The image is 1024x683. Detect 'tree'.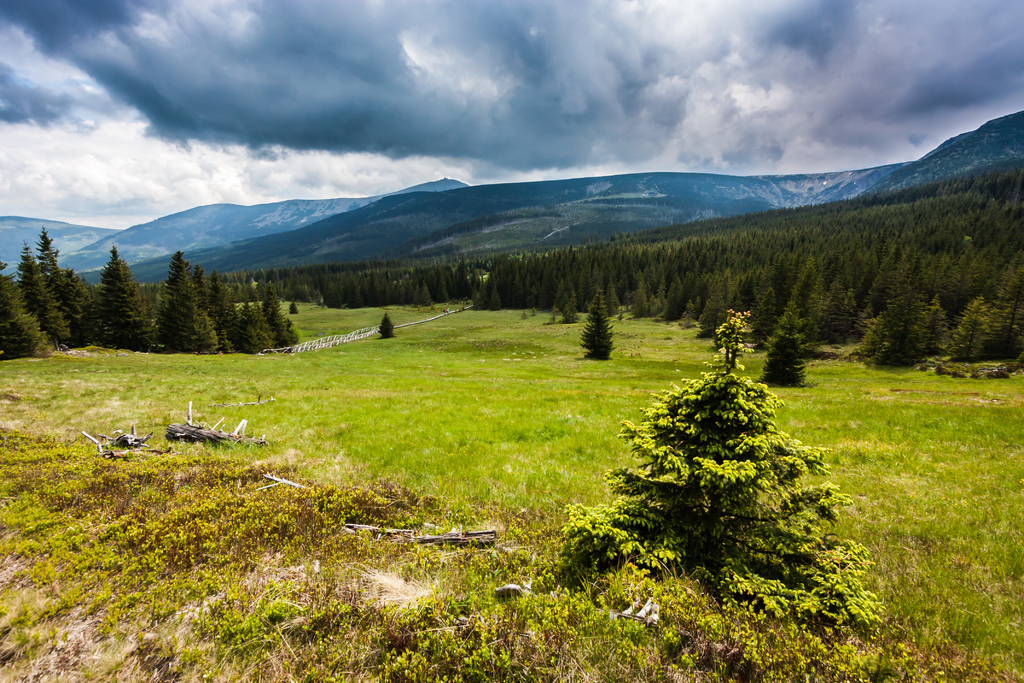
Detection: l=408, t=284, r=415, b=304.
